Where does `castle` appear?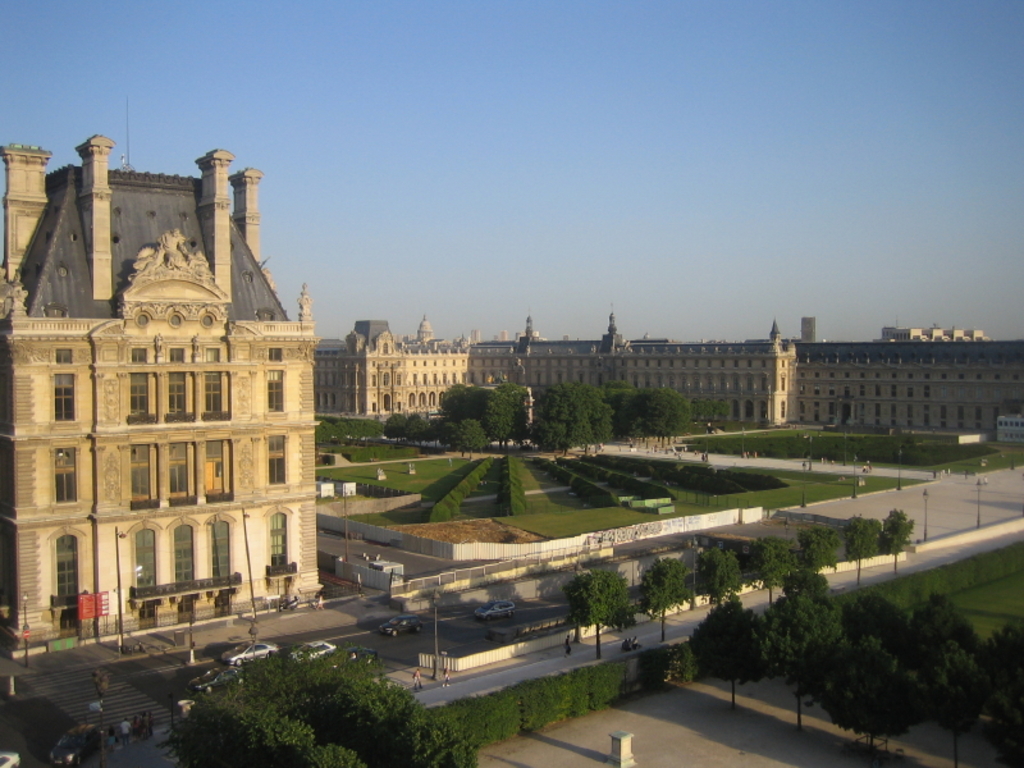
Appears at box(317, 315, 481, 416).
